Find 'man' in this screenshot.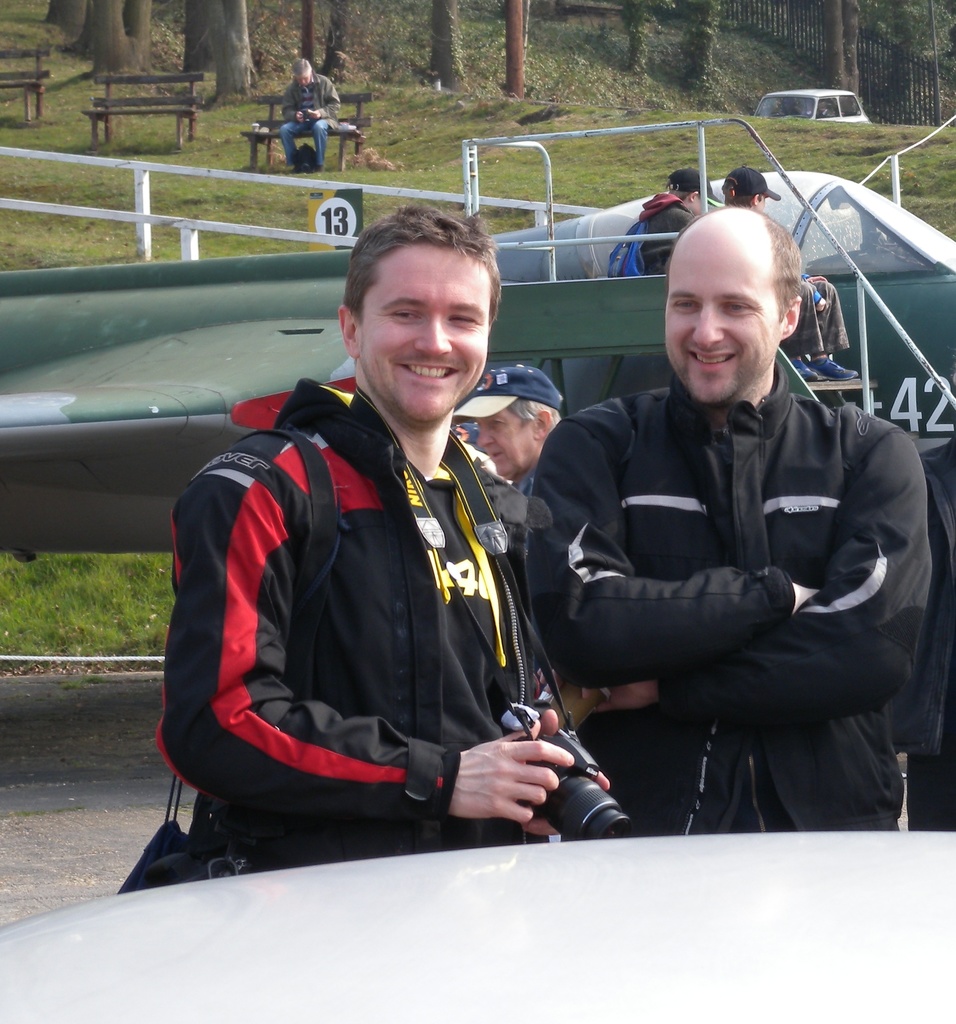
The bounding box for 'man' is [531,190,936,852].
